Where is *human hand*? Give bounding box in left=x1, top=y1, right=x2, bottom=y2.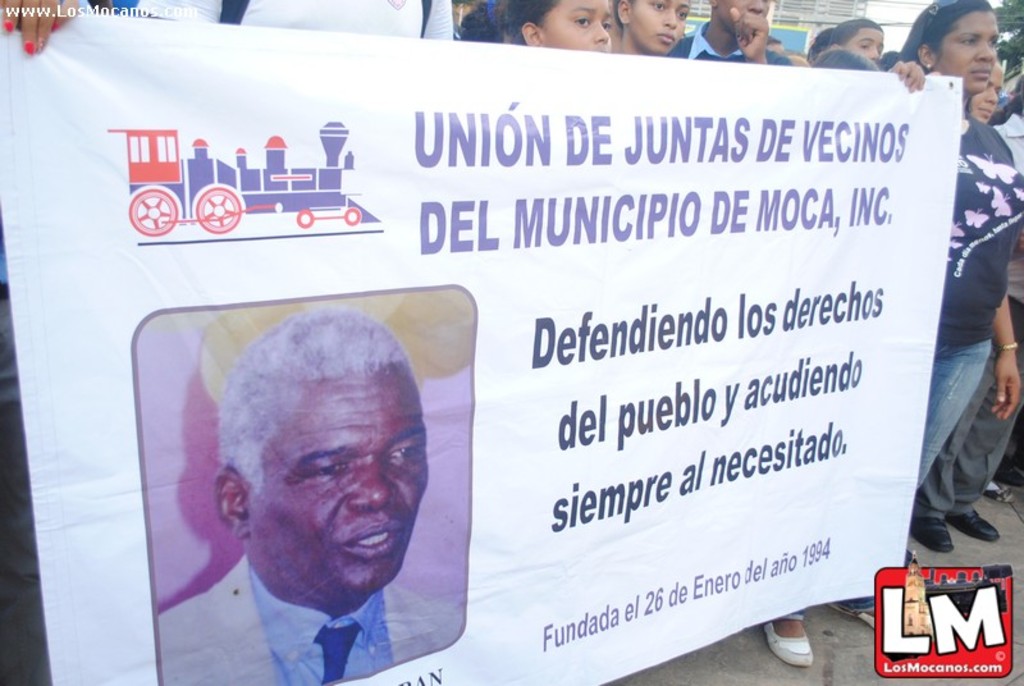
left=993, top=353, right=1021, bottom=422.
